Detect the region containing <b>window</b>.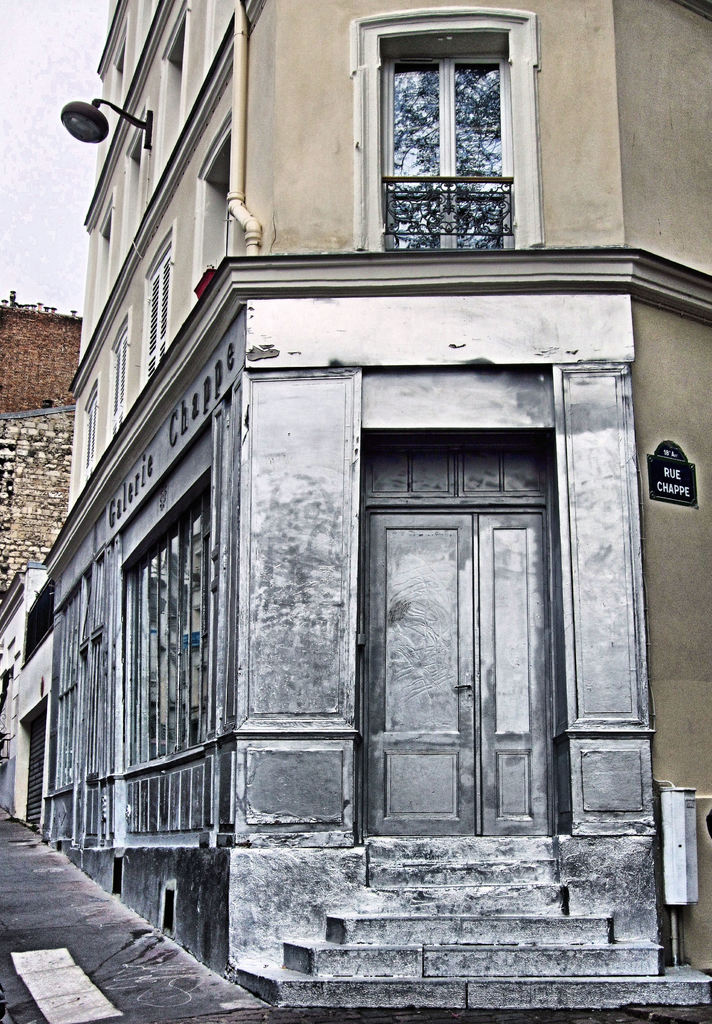
x1=156, y1=0, x2=188, y2=188.
